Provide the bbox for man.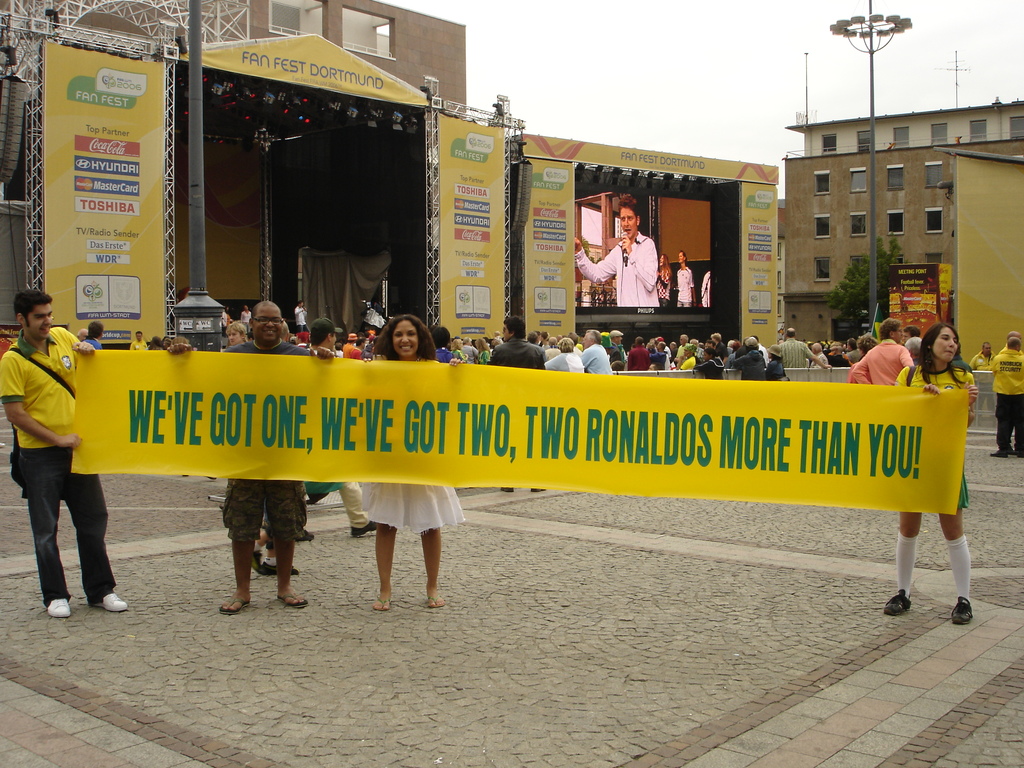
132 329 148 349.
